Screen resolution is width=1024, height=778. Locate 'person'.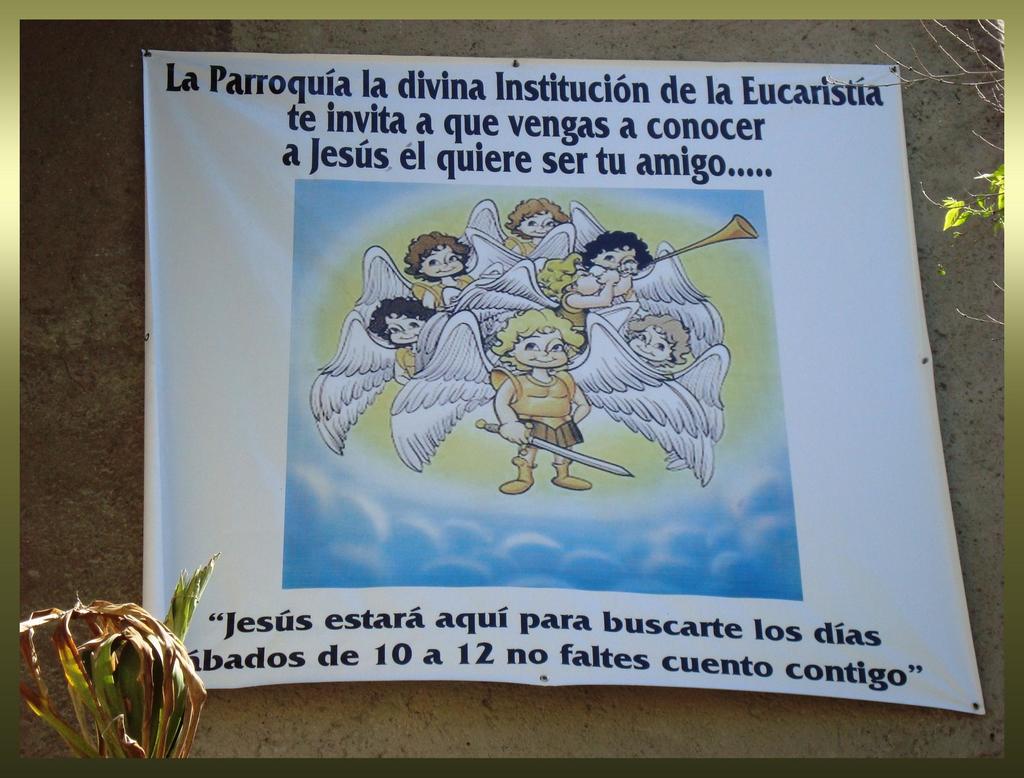
(623, 313, 694, 368).
